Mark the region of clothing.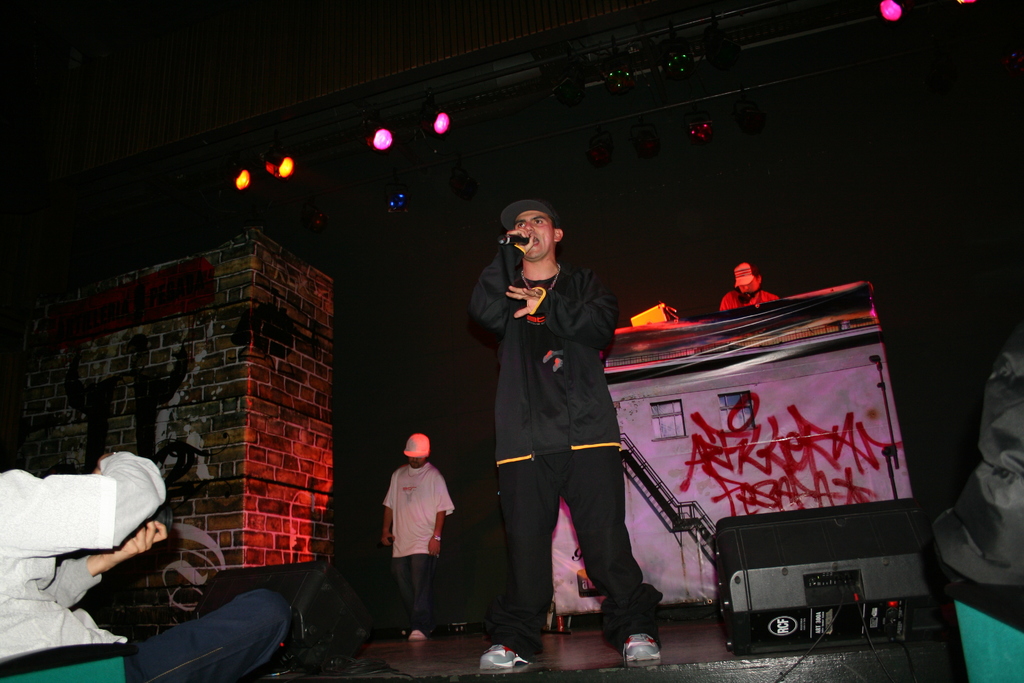
Region: bbox=[474, 213, 646, 620].
